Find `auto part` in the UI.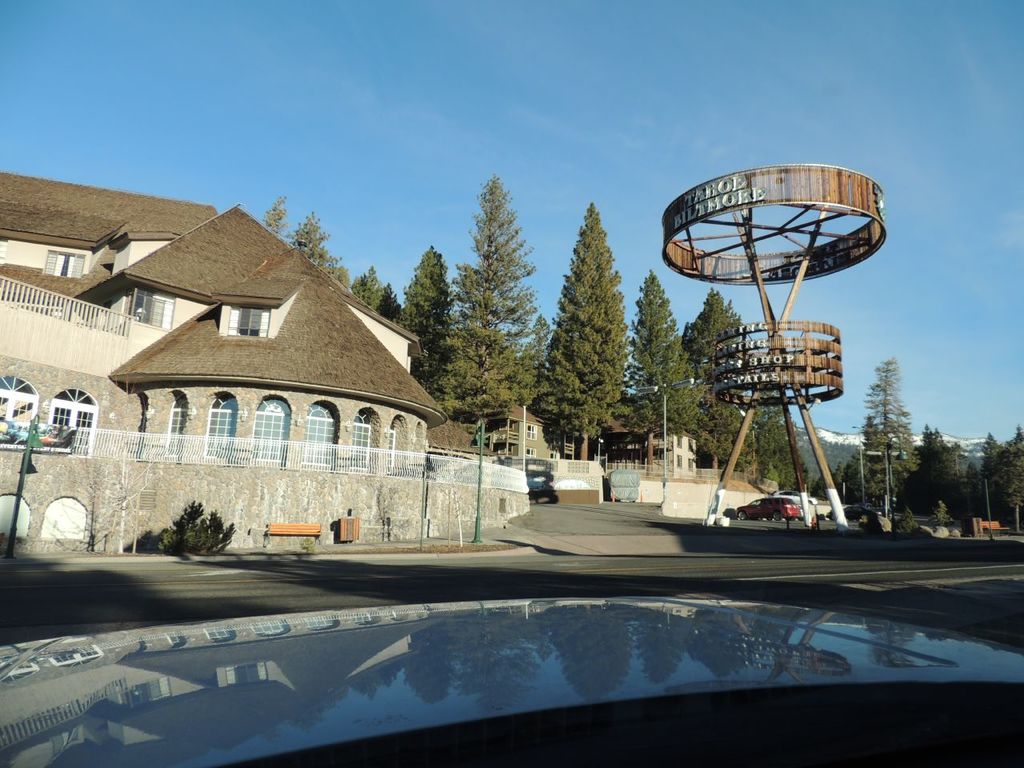
UI element at {"left": 6, "top": 591, "right": 1019, "bottom": 767}.
